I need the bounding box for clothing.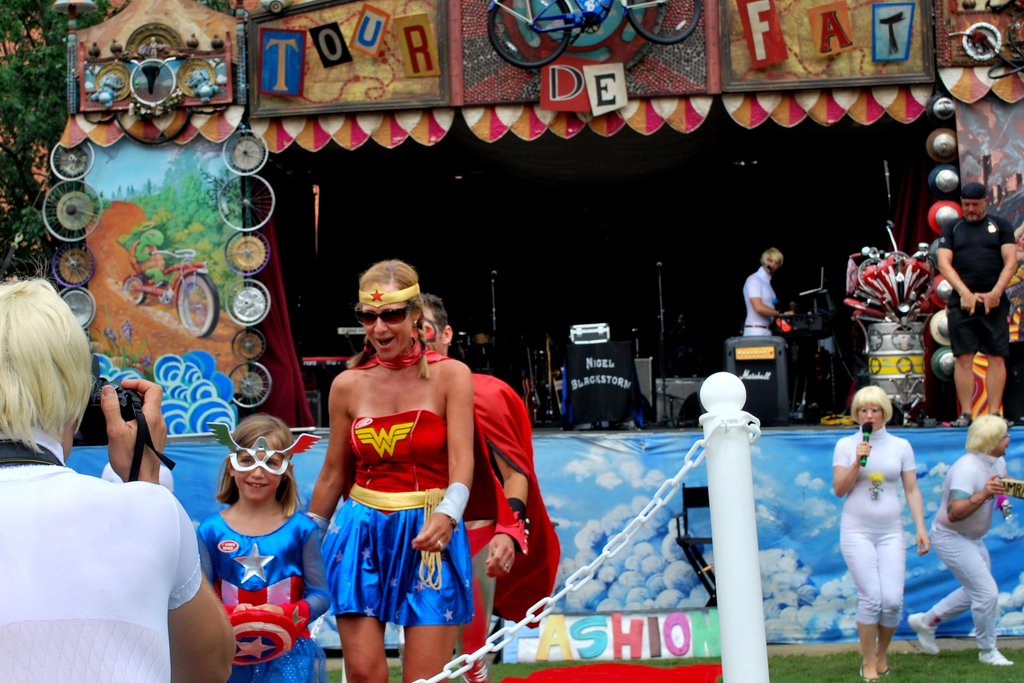
Here it is: [949,210,1016,358].
